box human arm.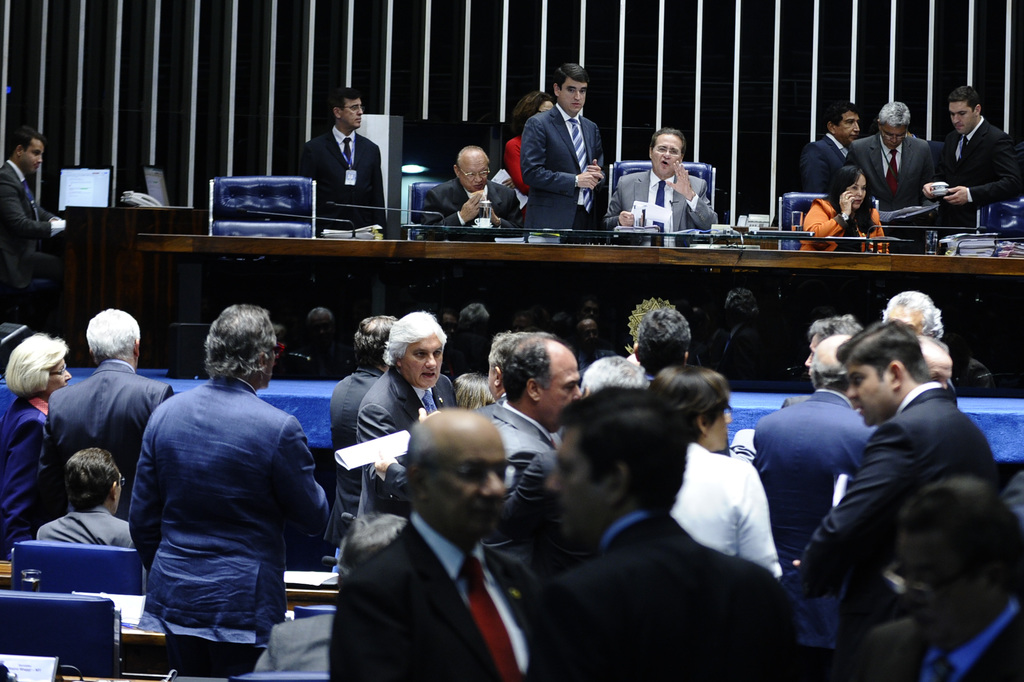
(601,177,633,227).
